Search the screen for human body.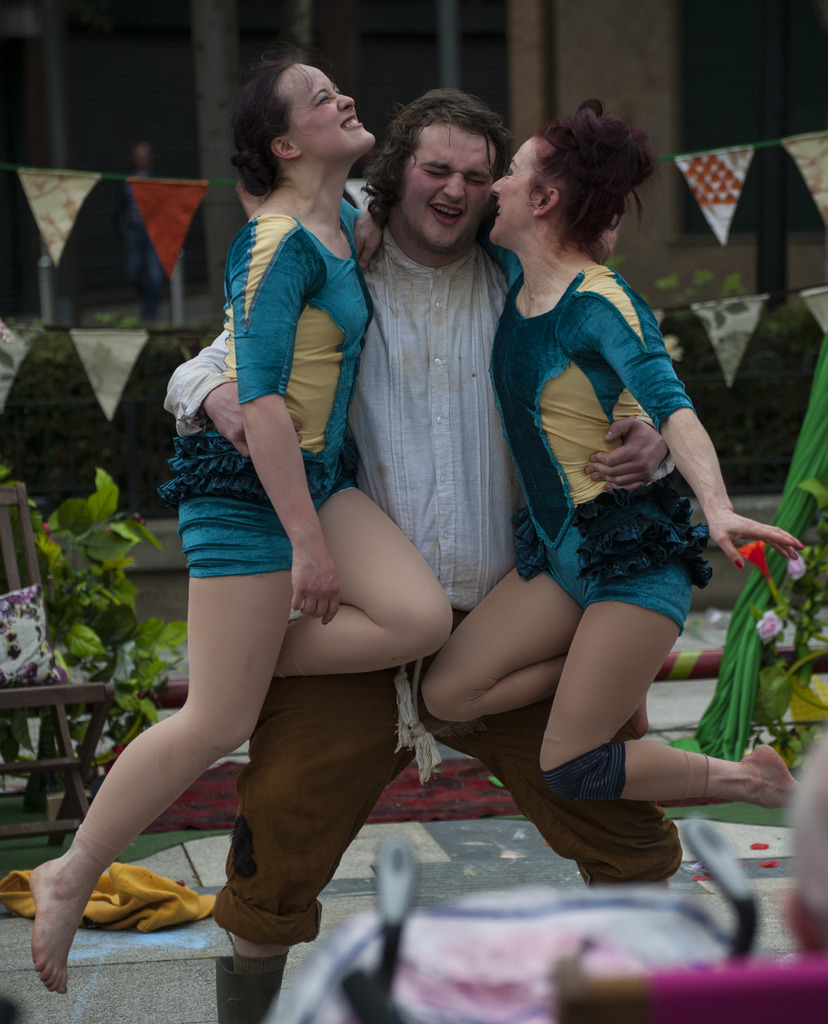
Found at 165/84/683/1023.
